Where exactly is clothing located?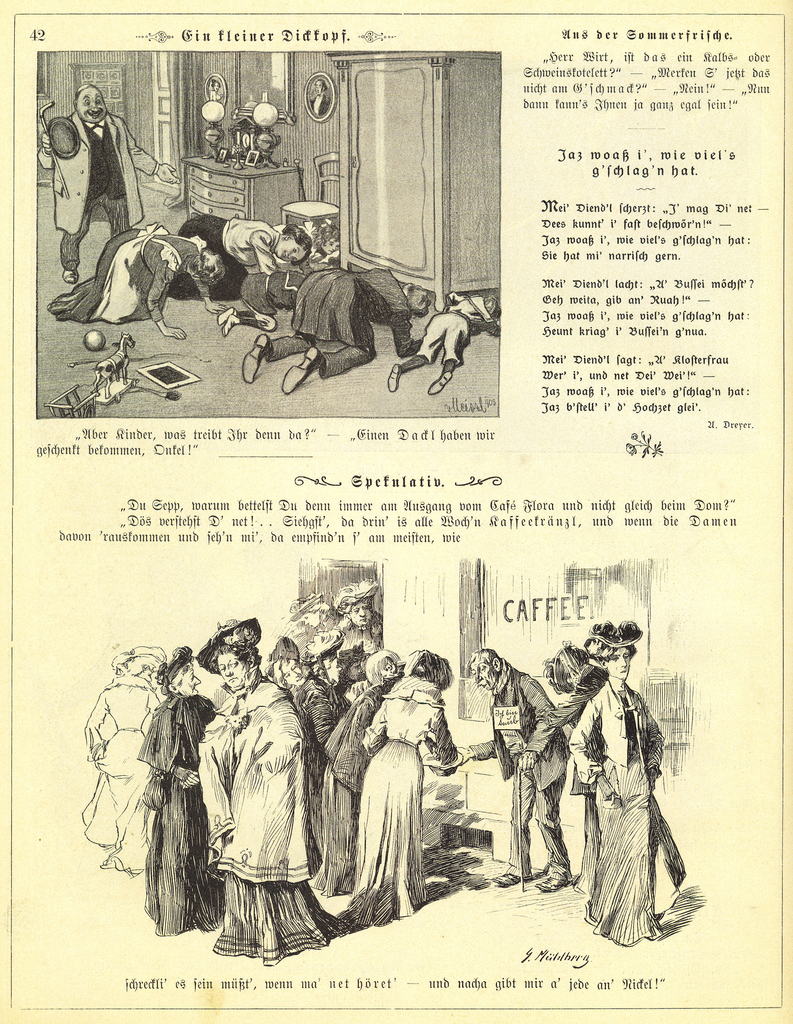
Its bounding box is (572, 645, 698, 950).
